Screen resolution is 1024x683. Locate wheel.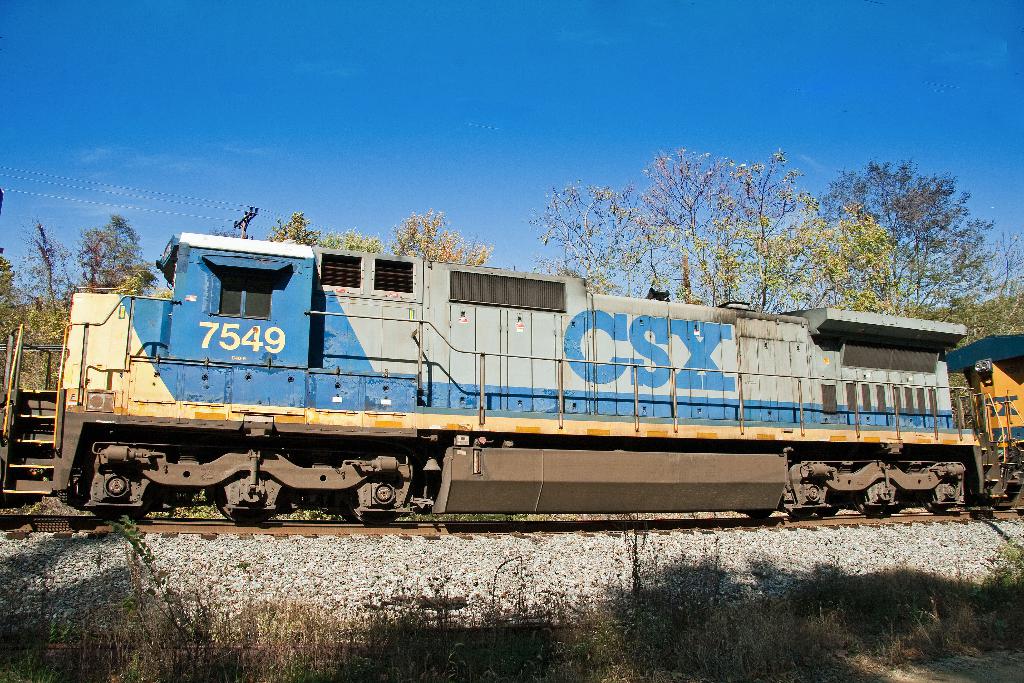
[x1=81, y1=465, x2=147, y2=520].
